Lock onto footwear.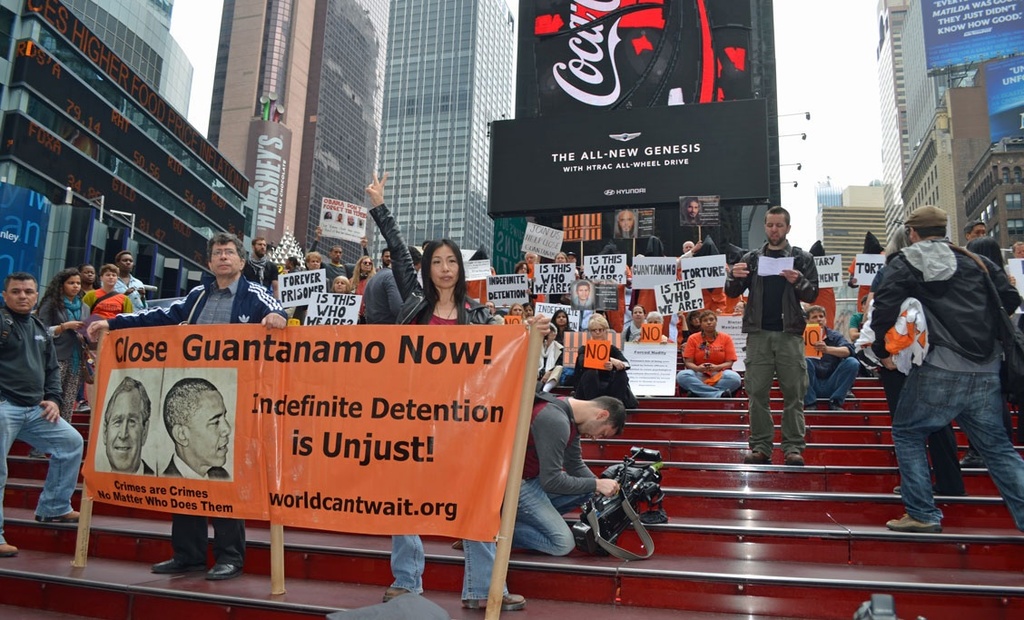
Locked: box=[825, 394, 844, 411].
